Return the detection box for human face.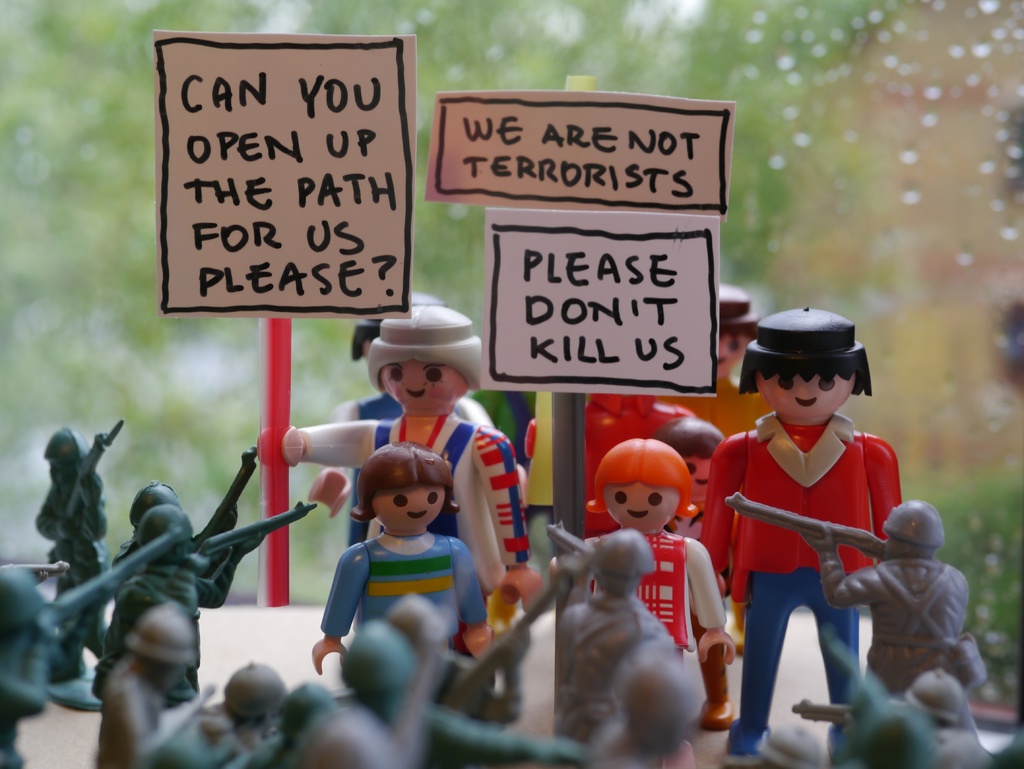
select_region(379, 363, 468, 412).
